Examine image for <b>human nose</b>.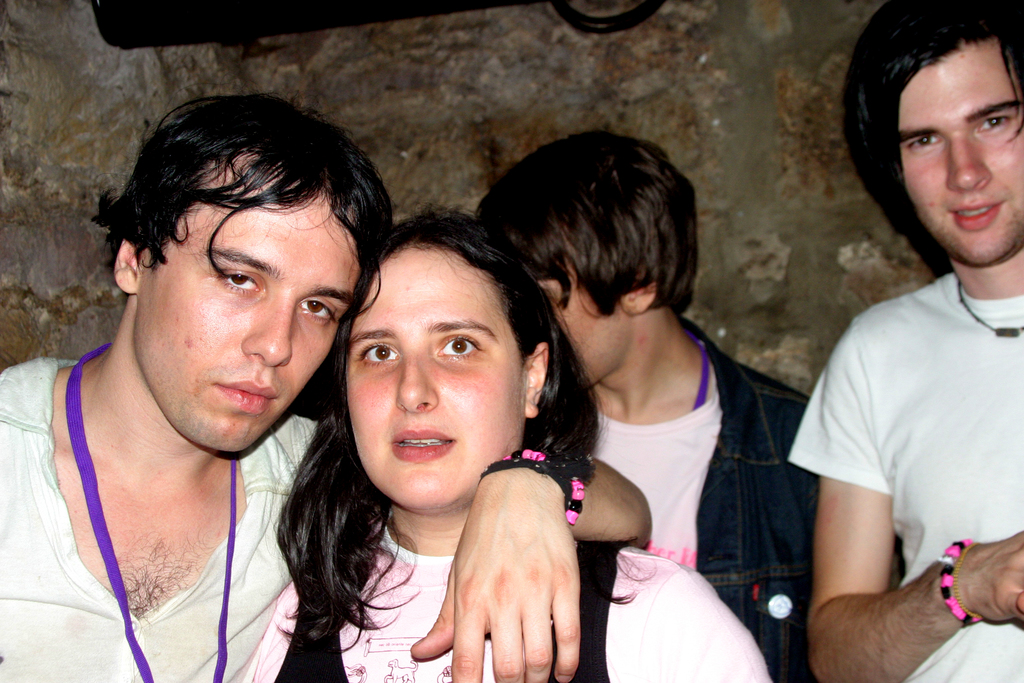
Examination result: x1=241 y1=302 x2=294 y2=369.
